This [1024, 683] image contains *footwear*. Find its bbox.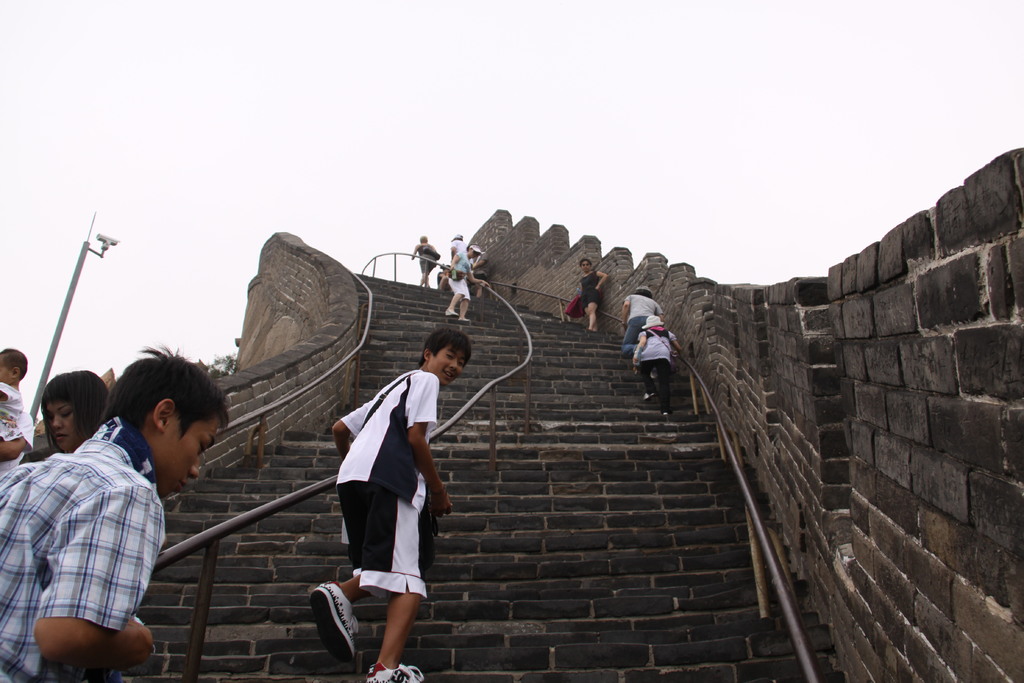
(444,308,458,316).
